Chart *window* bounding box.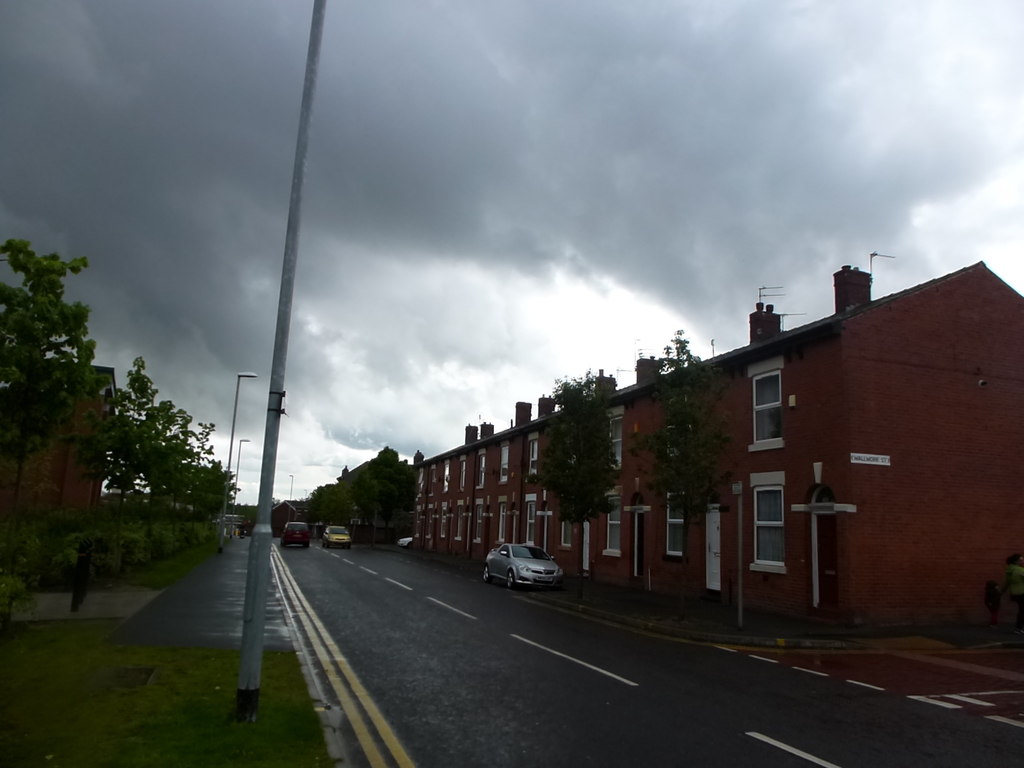
Charted: x1=429, y1=461, x2=565, y2=581.
